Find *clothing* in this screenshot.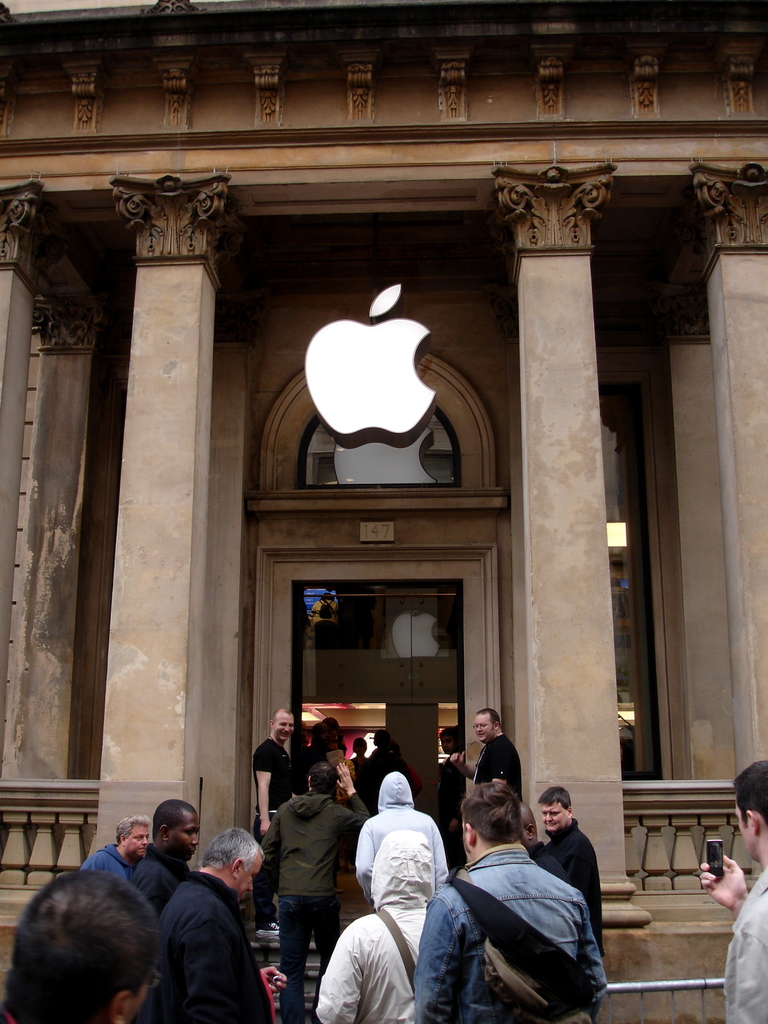
The bounding box for *clothing* is x1=352 y1=764 x2=457 y2=888.
